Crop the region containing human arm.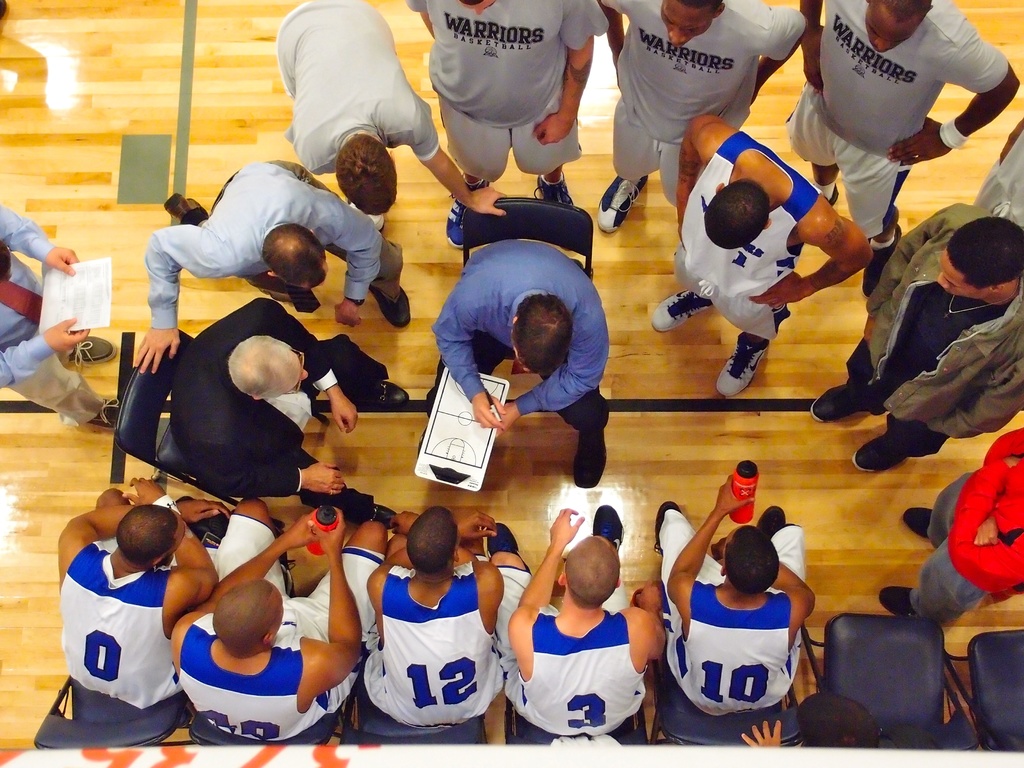
Crop region: BBox(947, 454, 1022, 587).
